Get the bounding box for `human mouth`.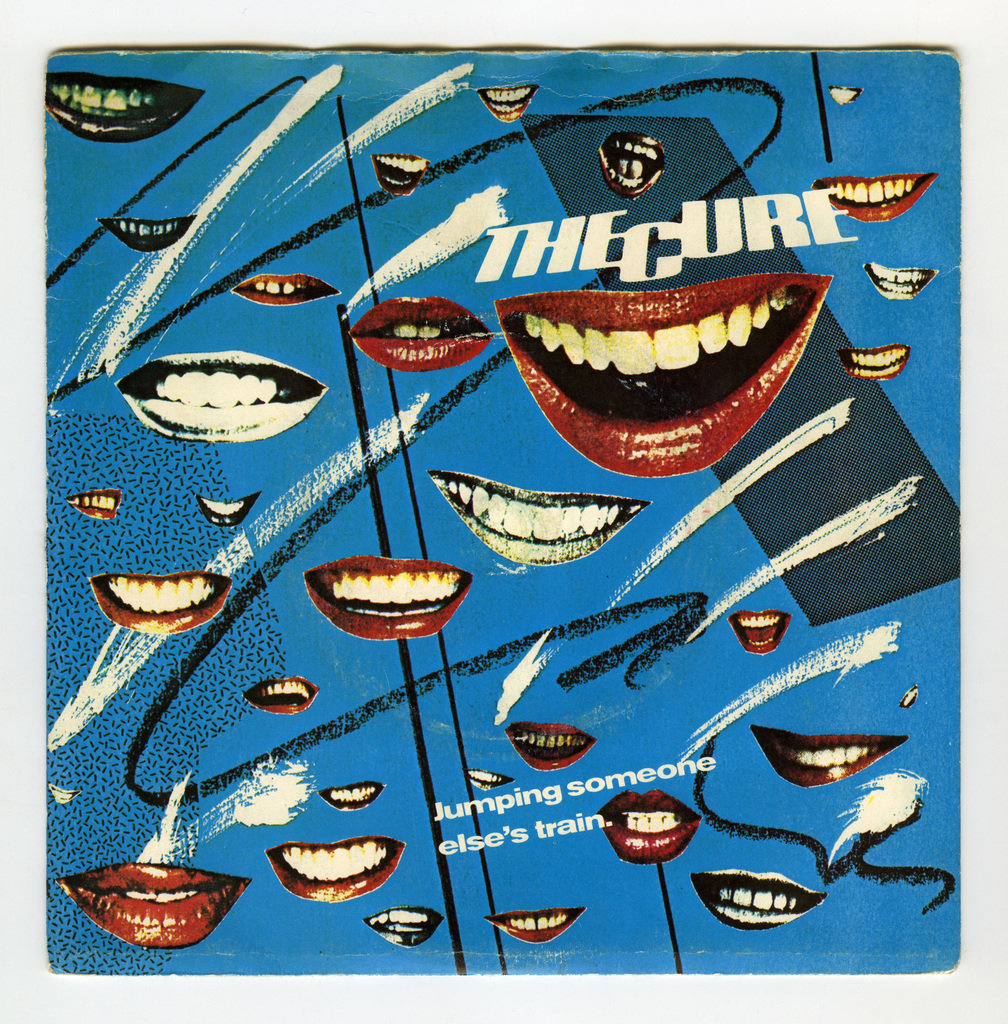
box=[697, 869, 826, 927].
